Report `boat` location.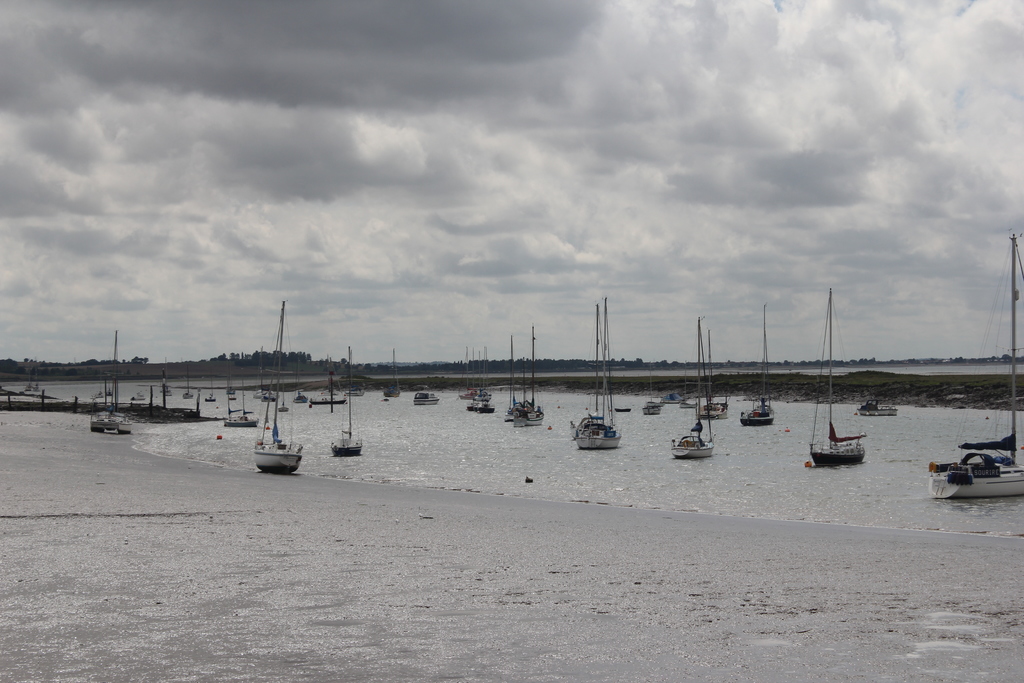
Report: (left=570, top=295, right=622, bottom=449).
